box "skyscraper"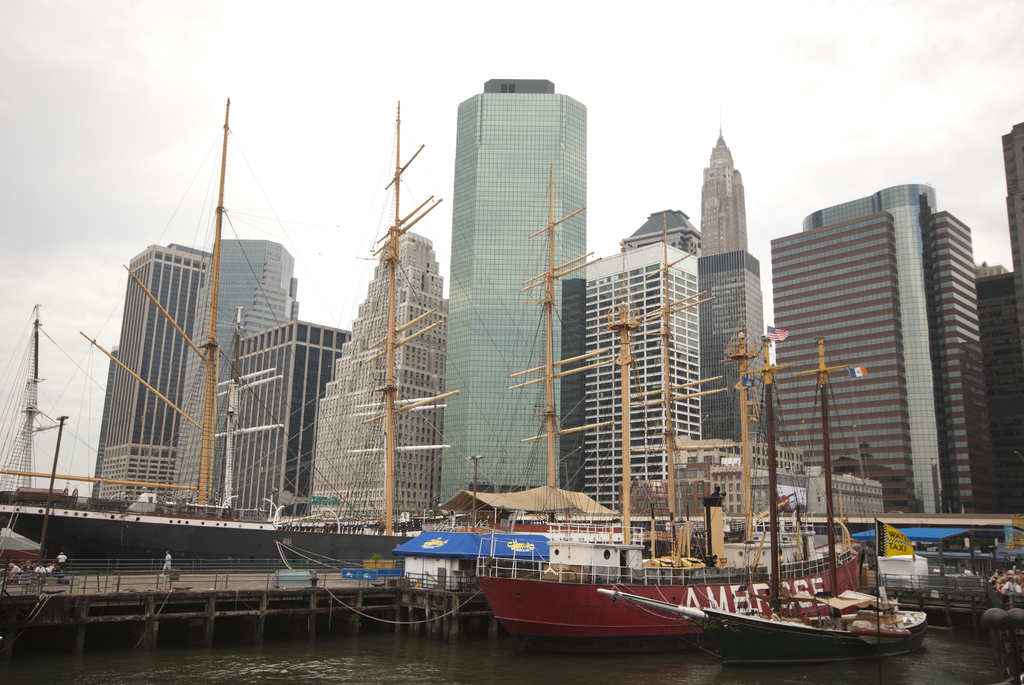
BBox(165, 240, 301, 514)
